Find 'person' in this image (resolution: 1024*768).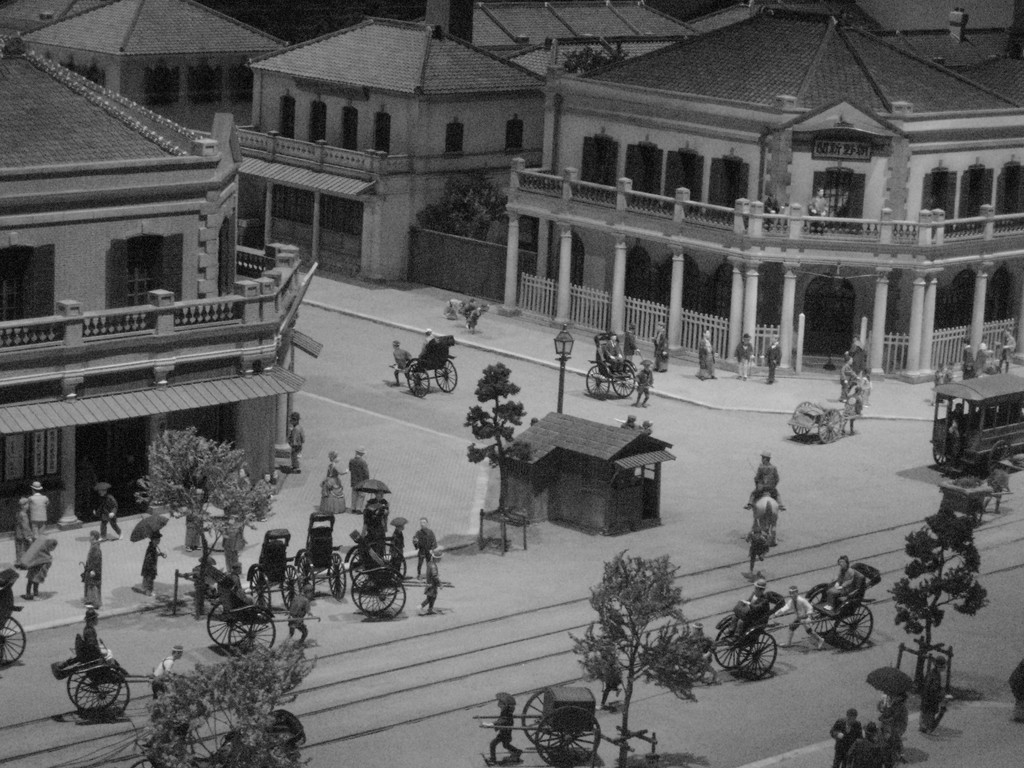
pyautogui.locateOnScreen(319, 457, 348, 508).
